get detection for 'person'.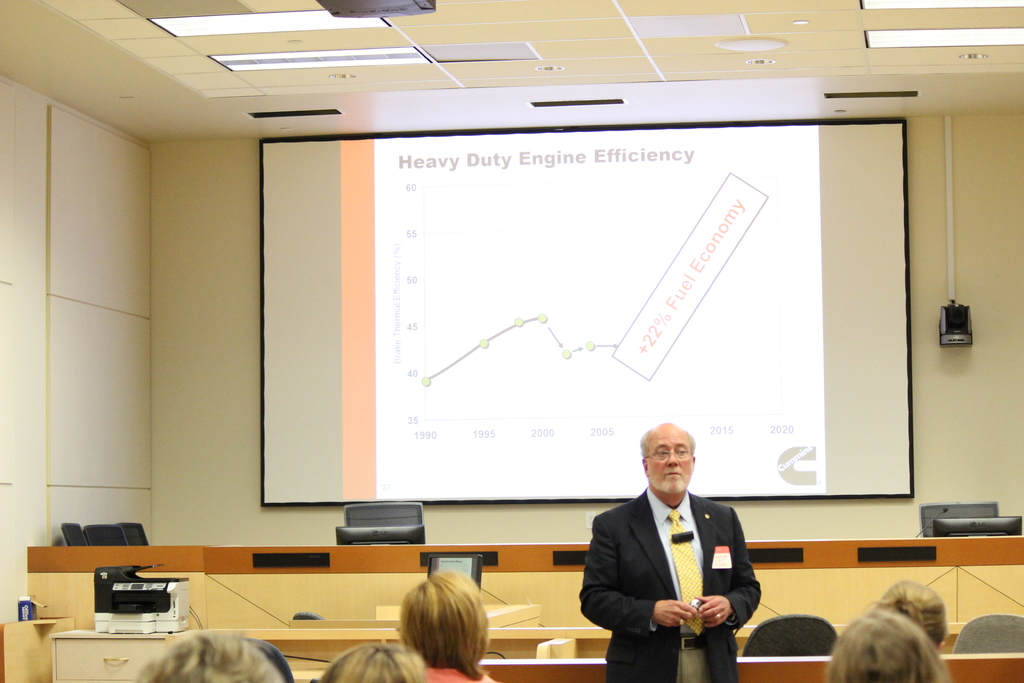
Detection: box(145, 629, 293, 682).
